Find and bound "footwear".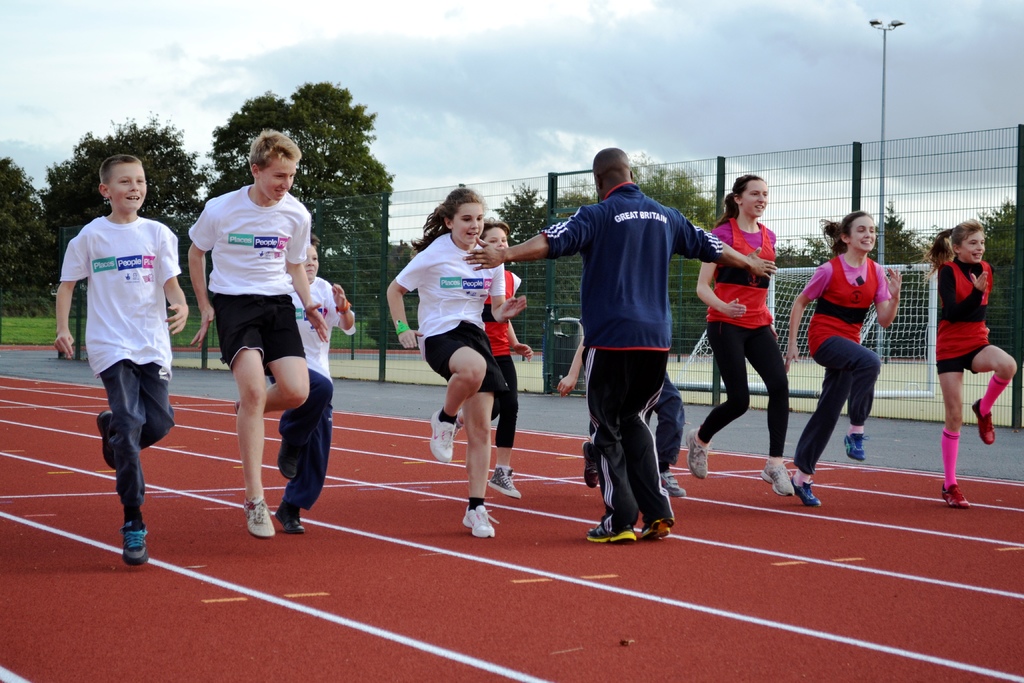
Bound: box(488, 466, 519, 502).
